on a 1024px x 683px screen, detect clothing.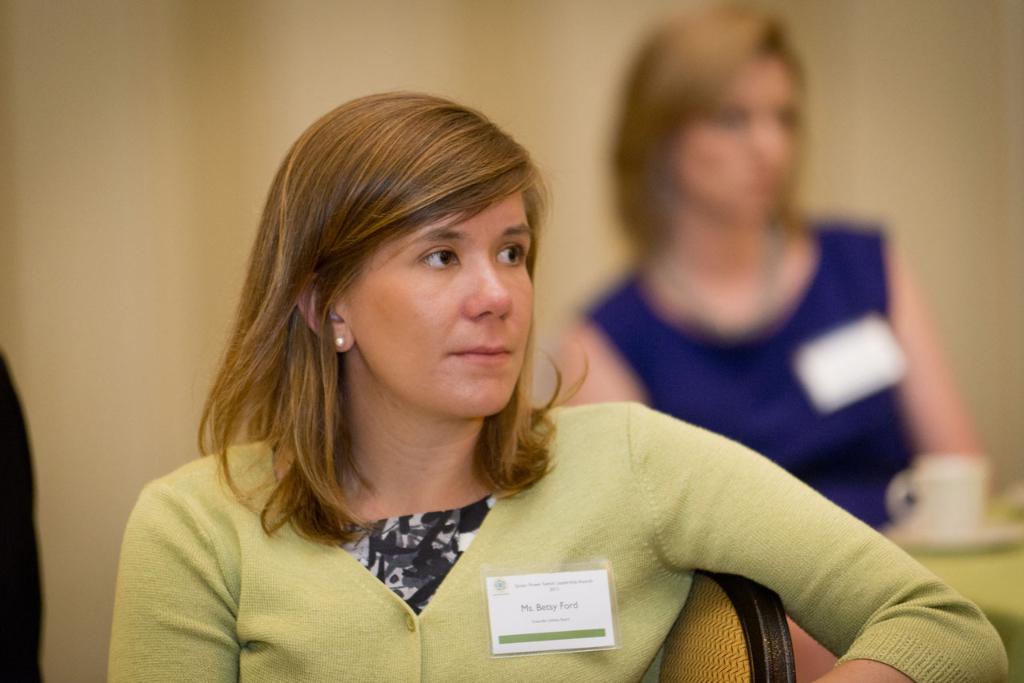
bbox=[586, 223, 889, 531].
